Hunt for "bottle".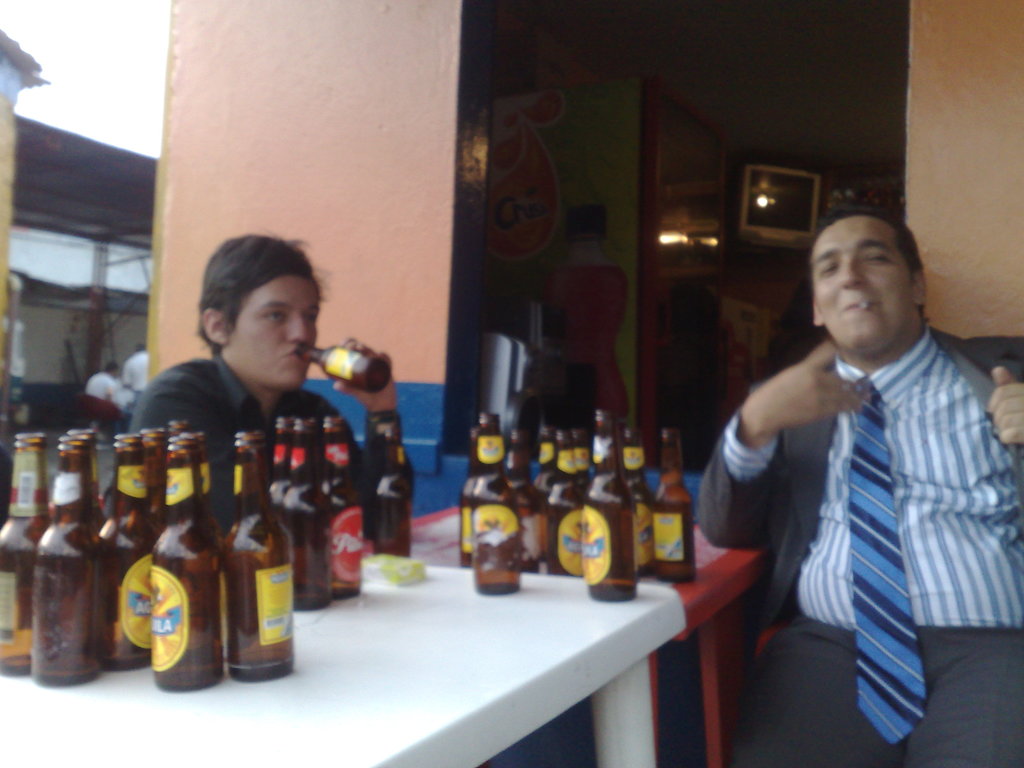
Hunted down at 300, 335, 390, 392.
